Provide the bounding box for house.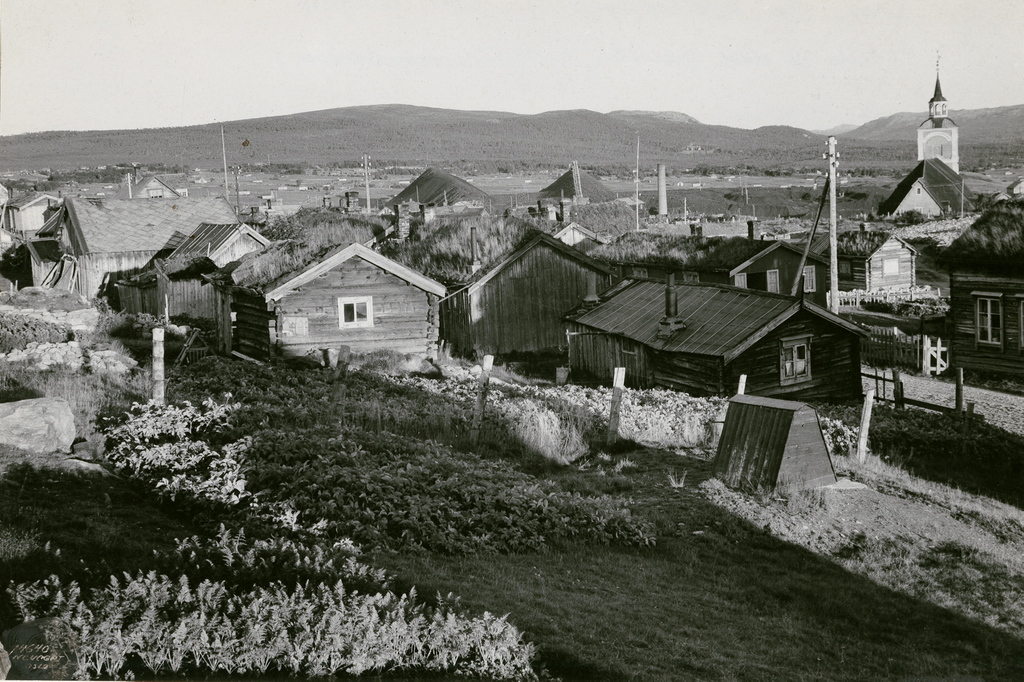
bbox=(605, 222, 839, 305).
